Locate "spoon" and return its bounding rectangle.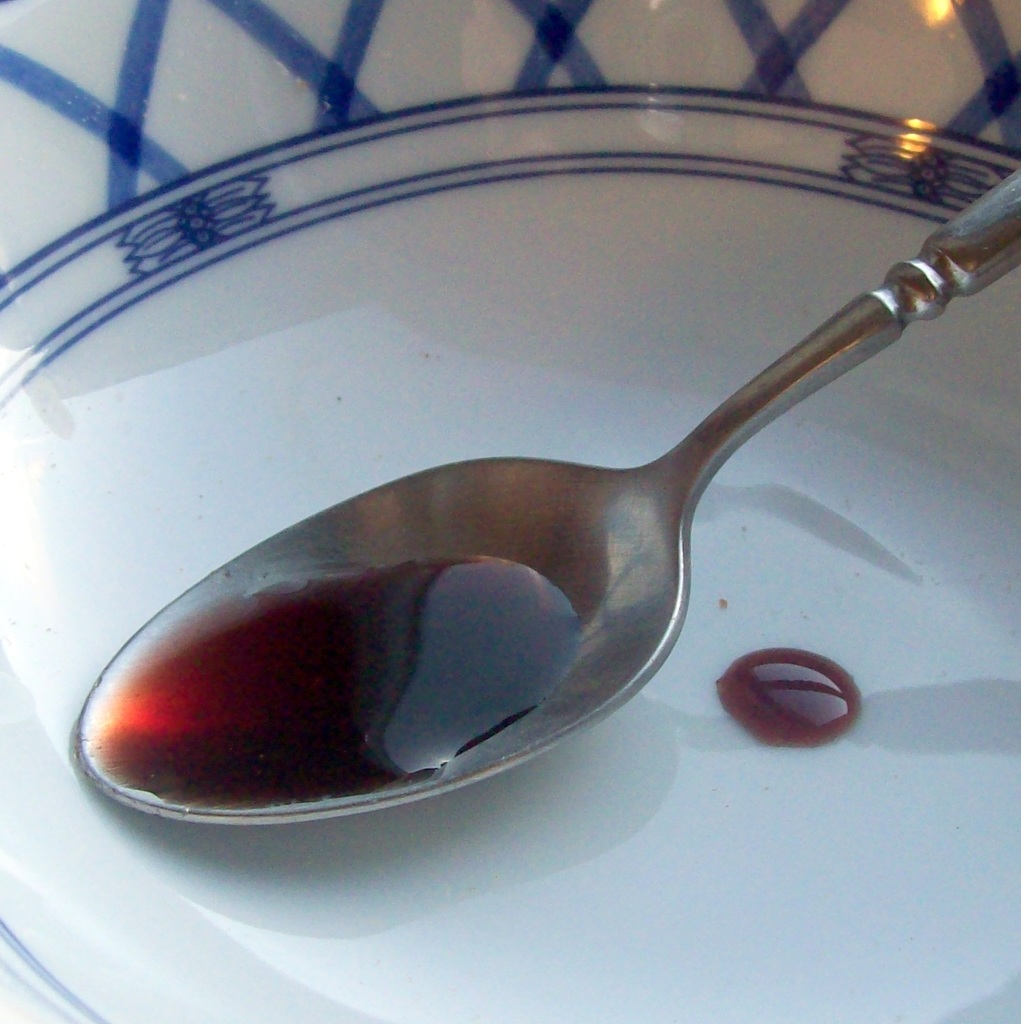
70/170/1020/824.
